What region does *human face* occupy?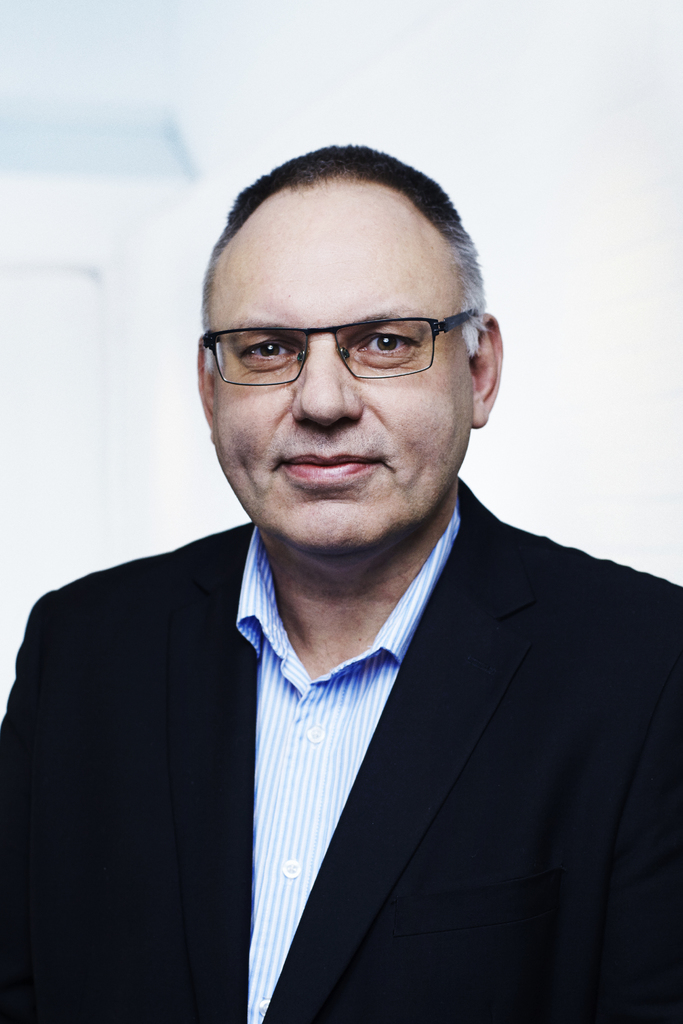
crop(208, 181, 472, 548).
